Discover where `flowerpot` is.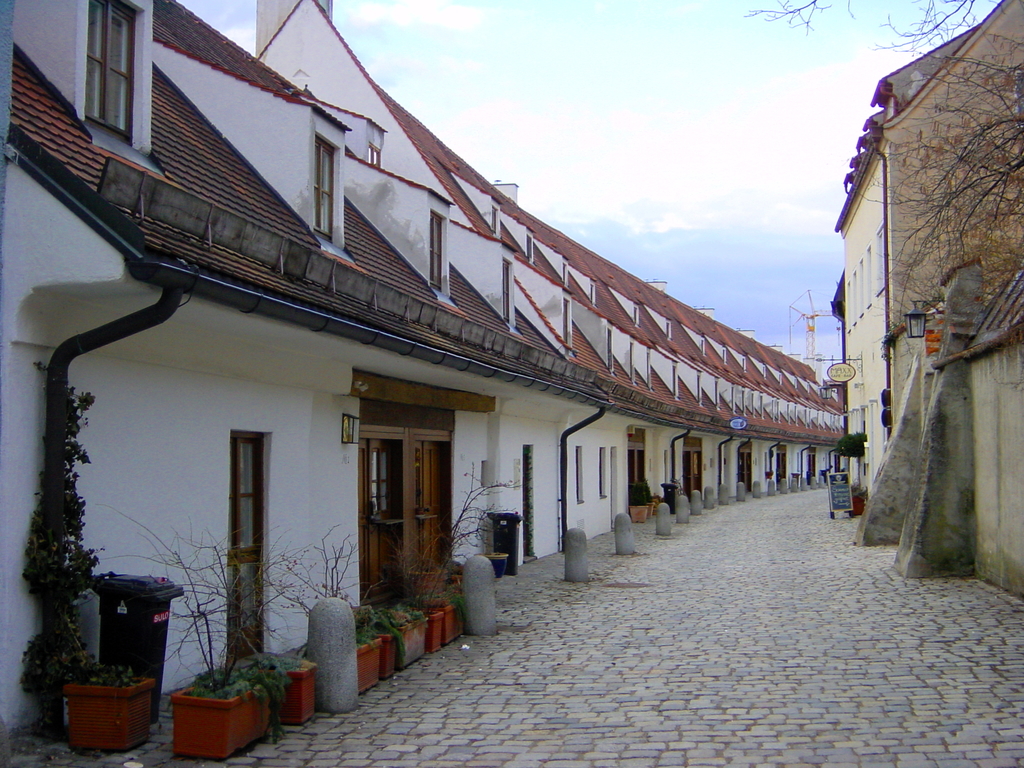
Discovered at x1=169, y1=680, x2=266, y2=760.
